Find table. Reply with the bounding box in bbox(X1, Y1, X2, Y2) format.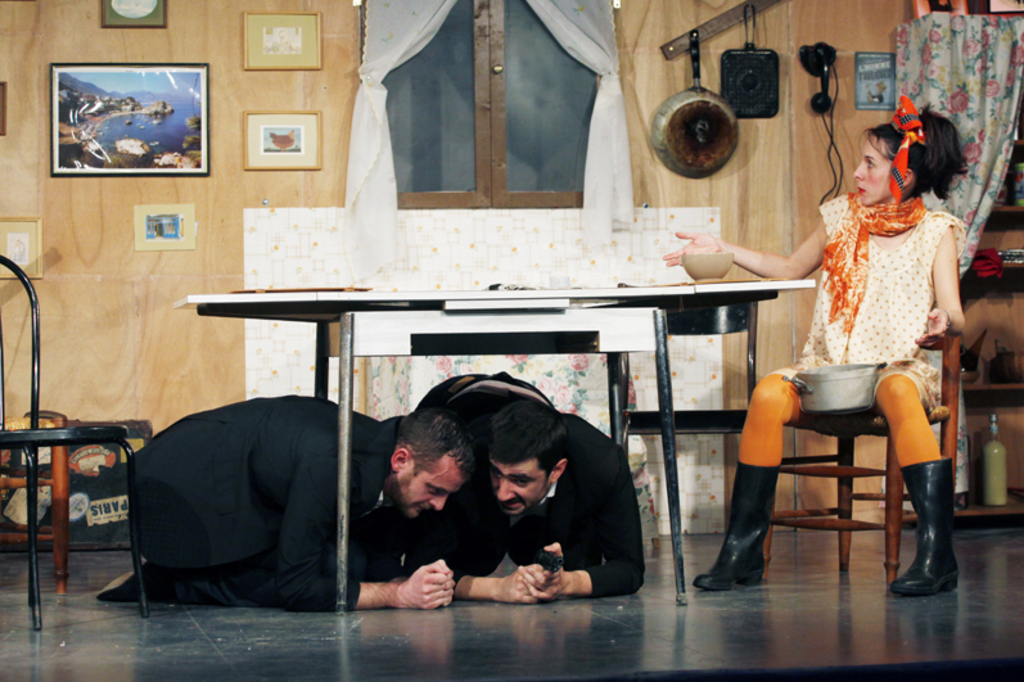
bbox(176, 281, 813, 602).
